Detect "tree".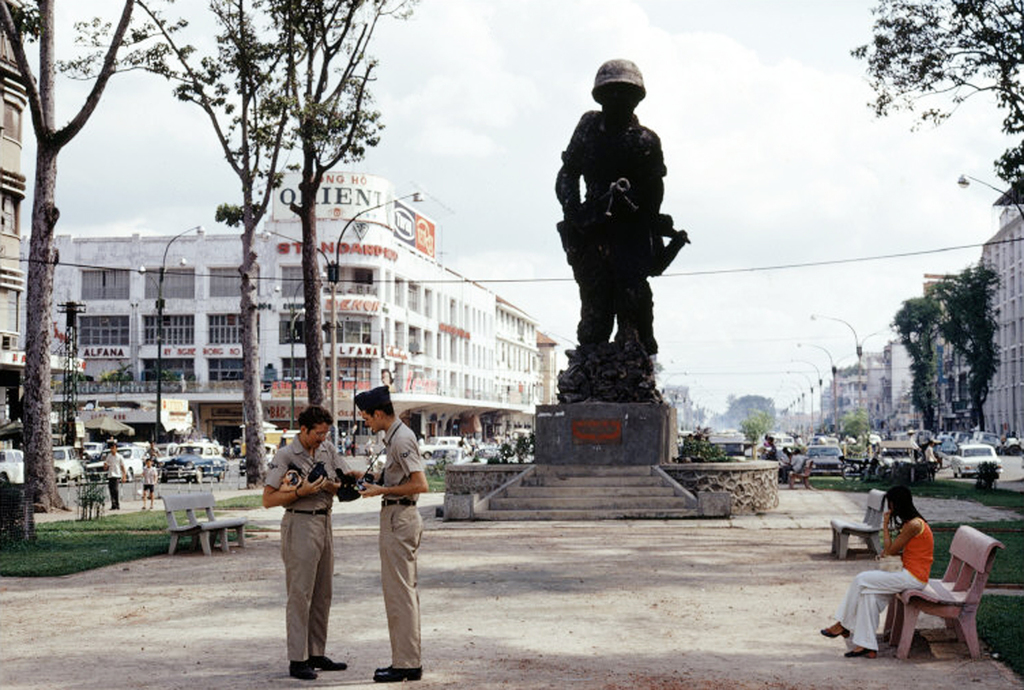
Detected at left=650, top=356, right=667, bottom=382.
